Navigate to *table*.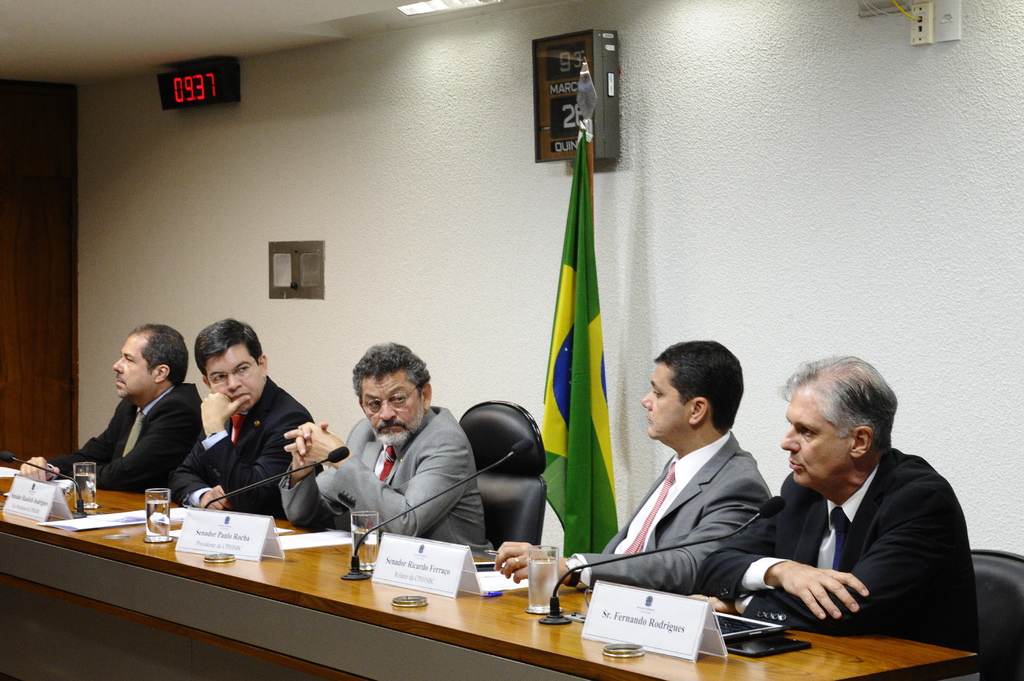
Navigation target: [x1=17, y1=480, x2=673, y2=680].
